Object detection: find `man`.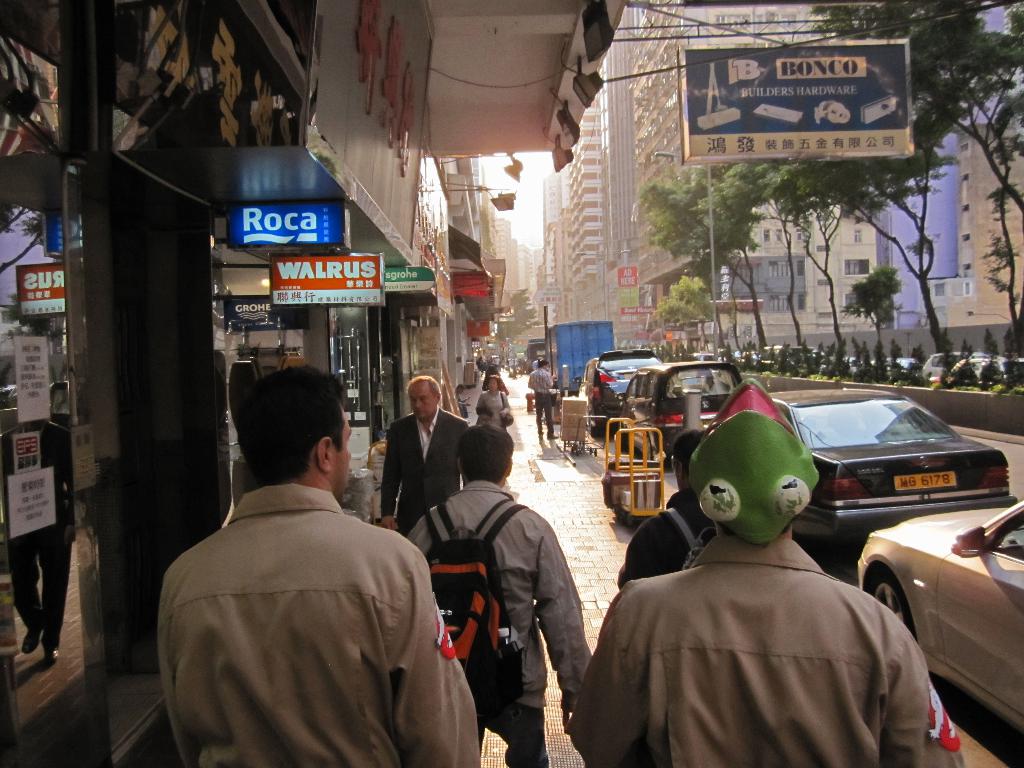
<bbox>570, 376, 968, 767</bbox>.
